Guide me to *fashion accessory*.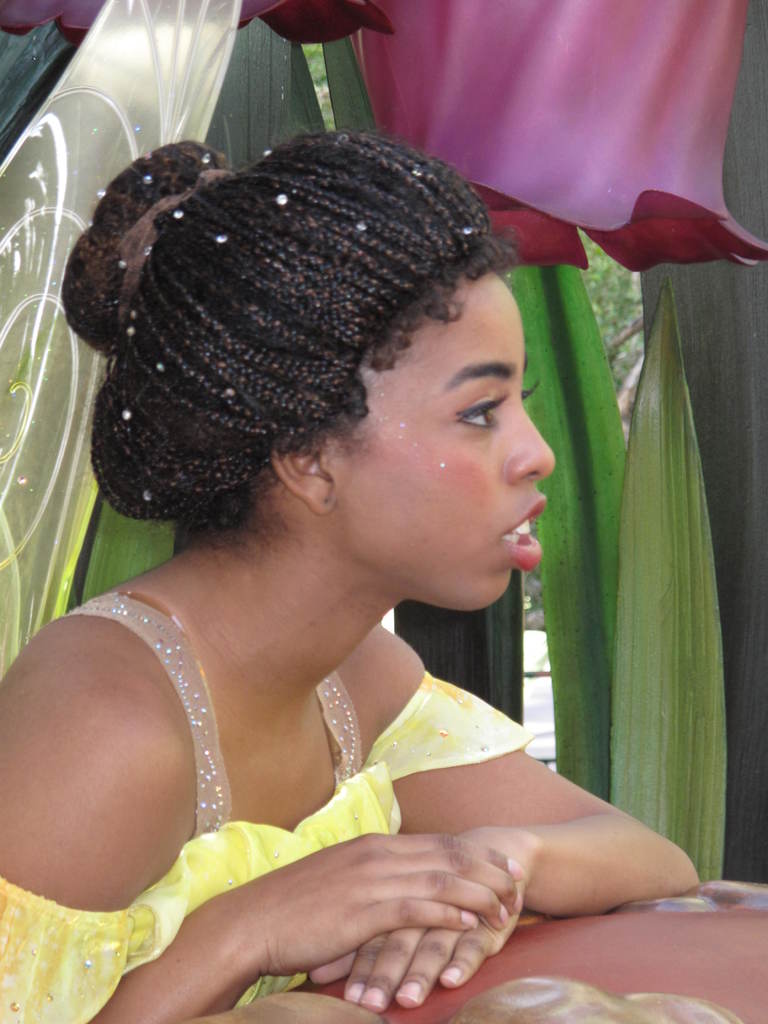
Guidance: <region>204, 154, 212, 161</region>.
